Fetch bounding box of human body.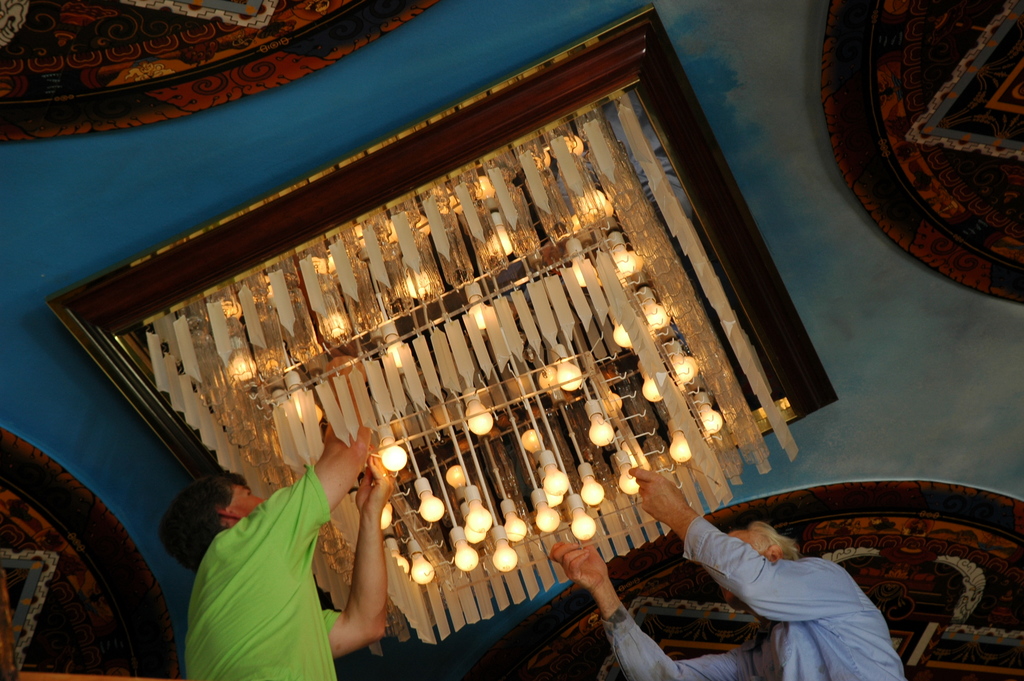
Bbox: 548:464:901:680.
